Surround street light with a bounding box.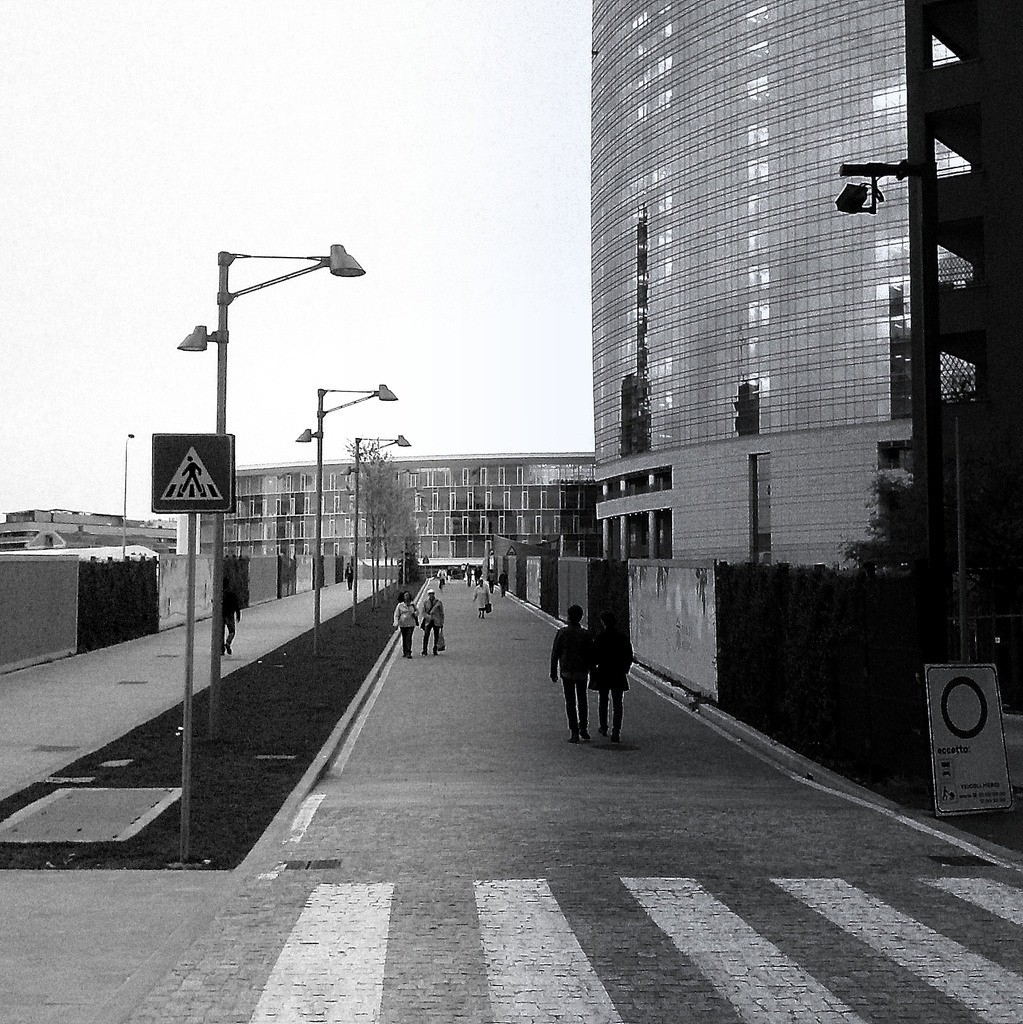
bbox(405, 481, 427, 504).
